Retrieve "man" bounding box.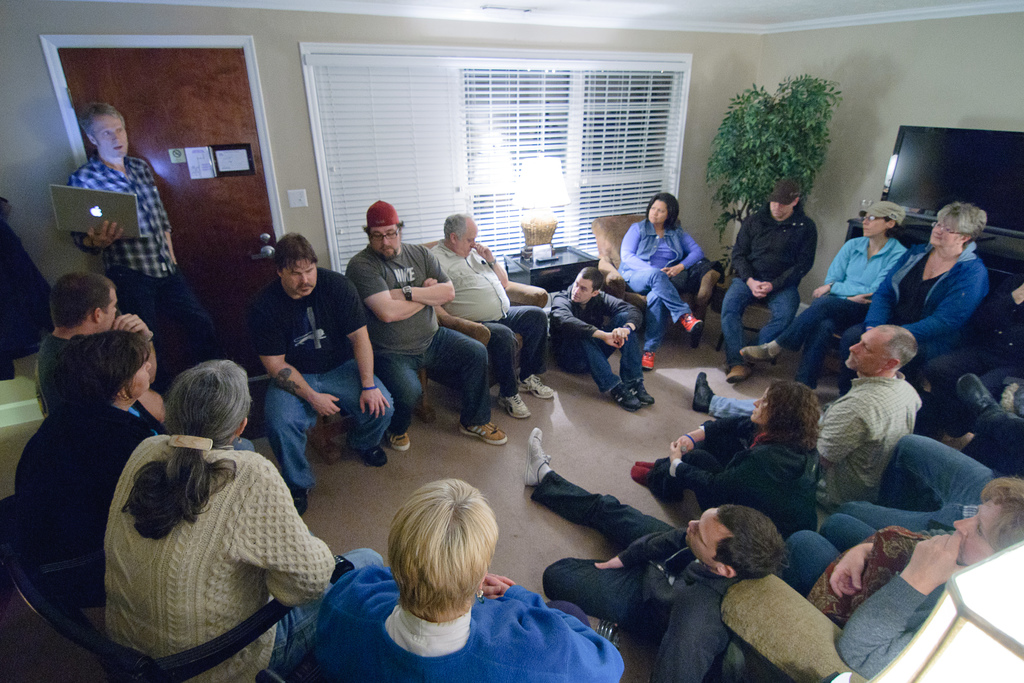
Bounding box: {"left": 346, "top": 200, "right": 508, "bottom": 448}.
